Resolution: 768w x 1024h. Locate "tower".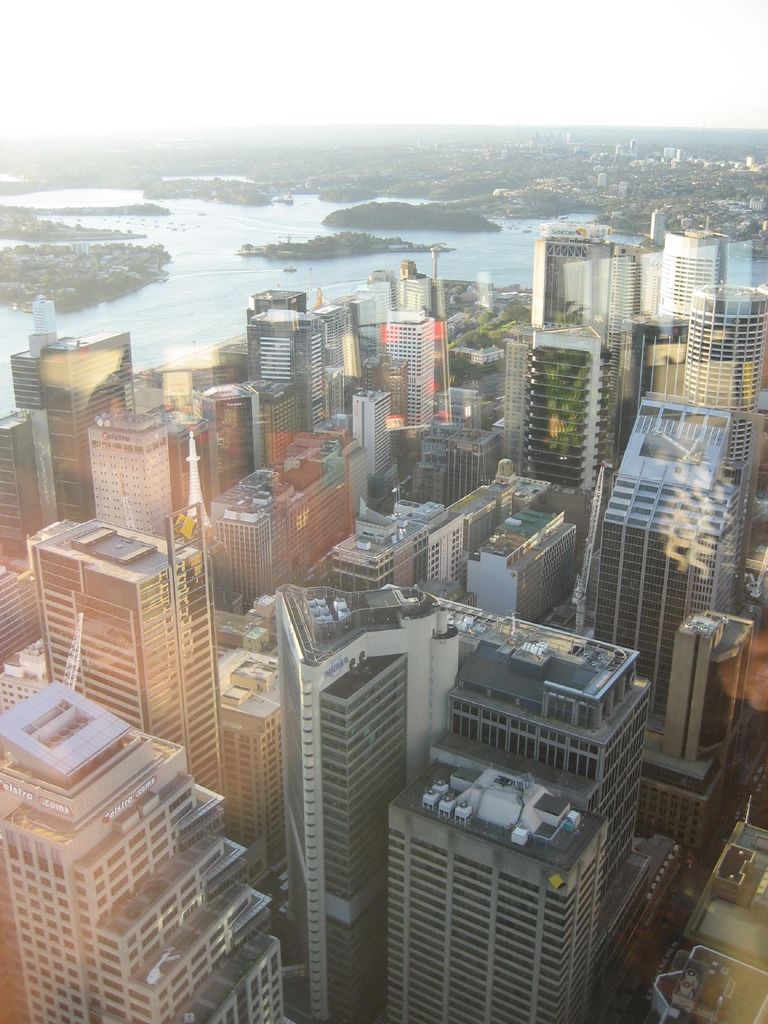
bbox=(191, 371, 275, 503).
